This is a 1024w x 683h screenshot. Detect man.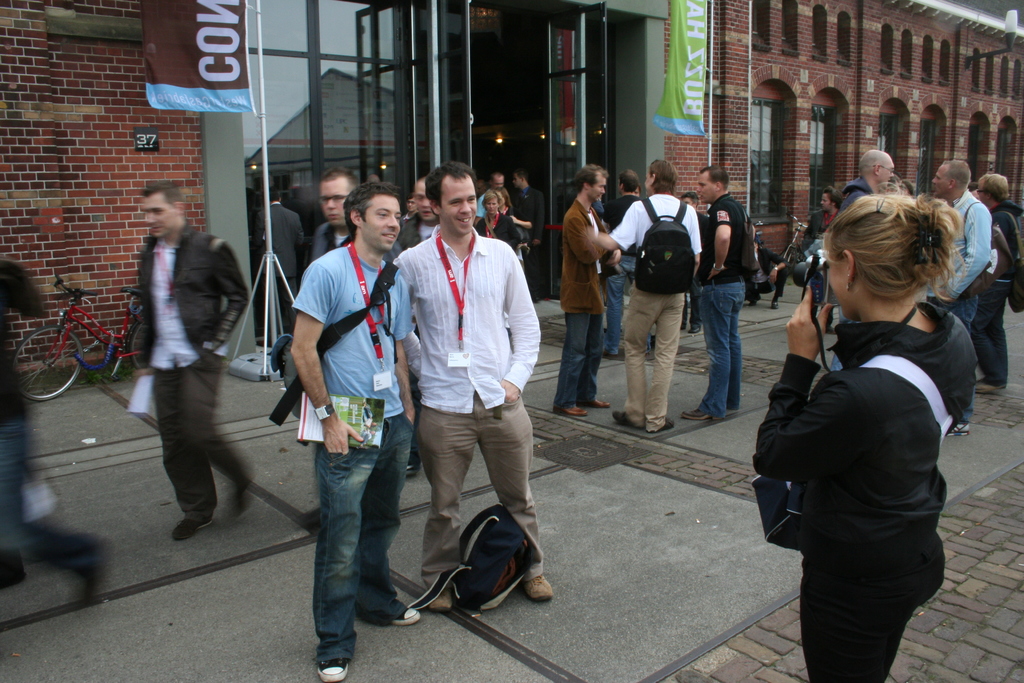
BBox(934, 161, 995, 438).
